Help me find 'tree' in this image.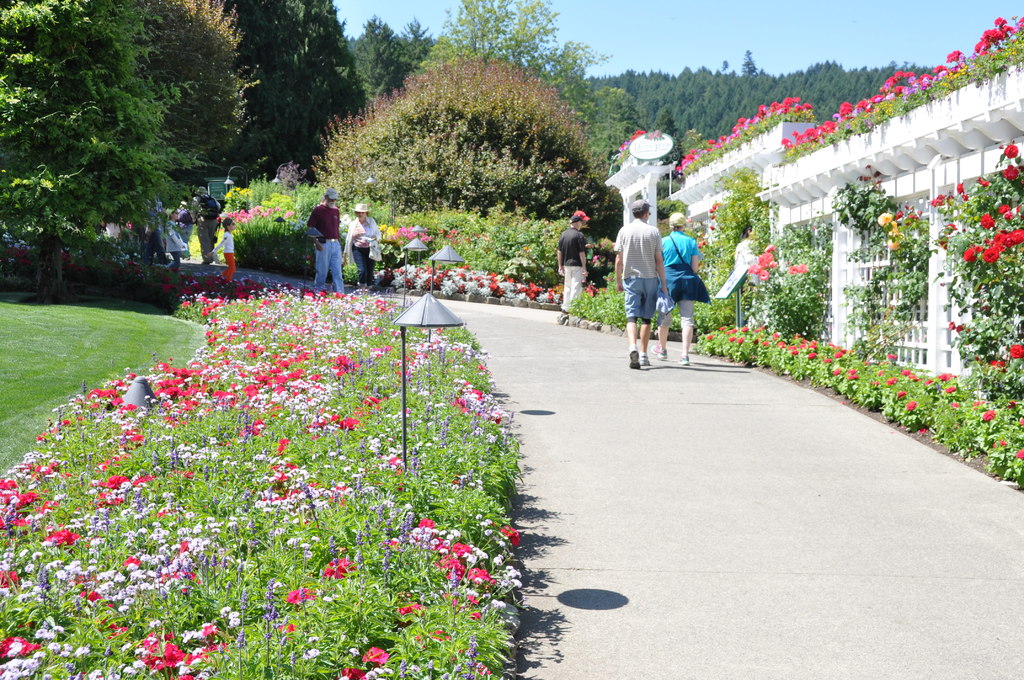
Found it: <bbox>849, 49, 931, 116</bbox>.
